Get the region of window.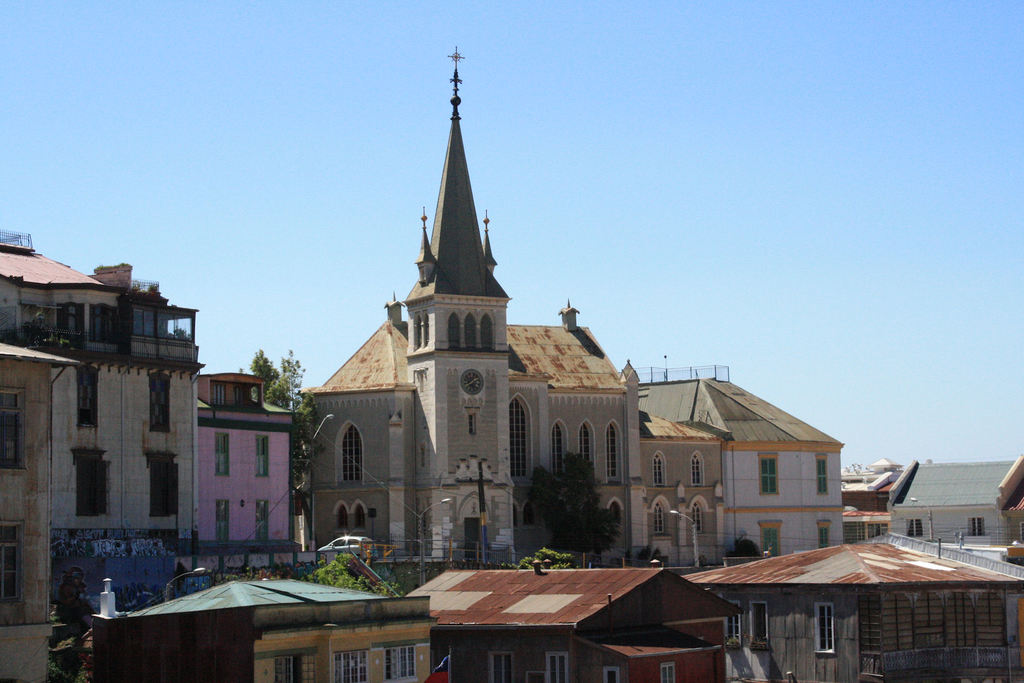
<bbox>463, 518, 487, 569</bbox>.
